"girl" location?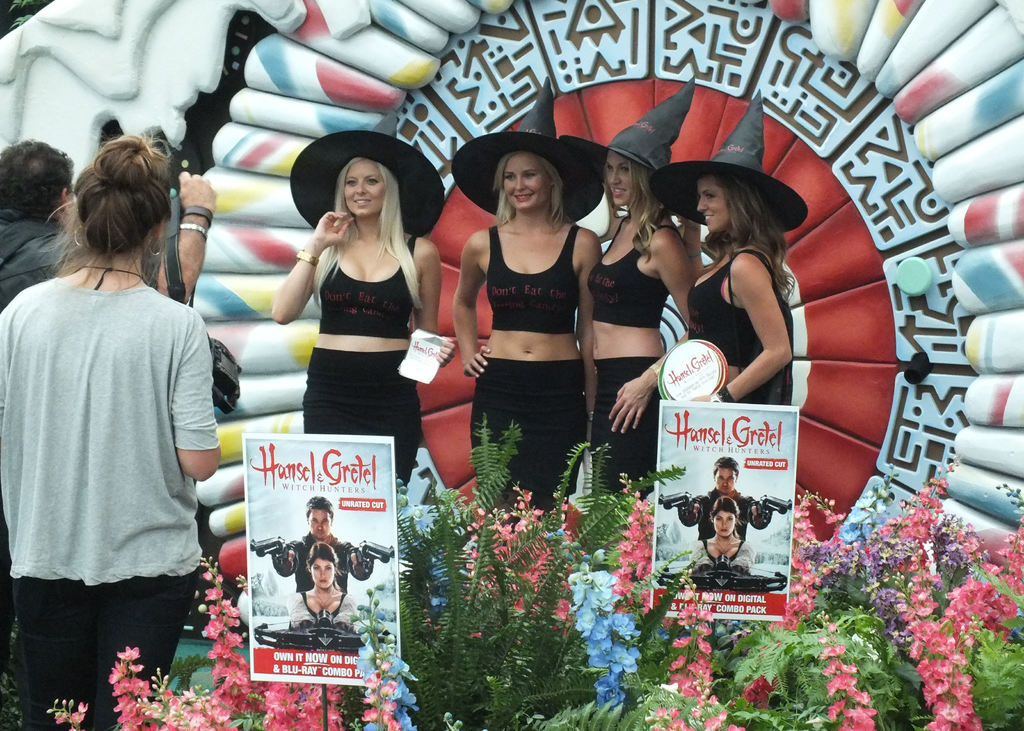
{"left": 584, "top": 76, "right": 697, "bottom": 499}
